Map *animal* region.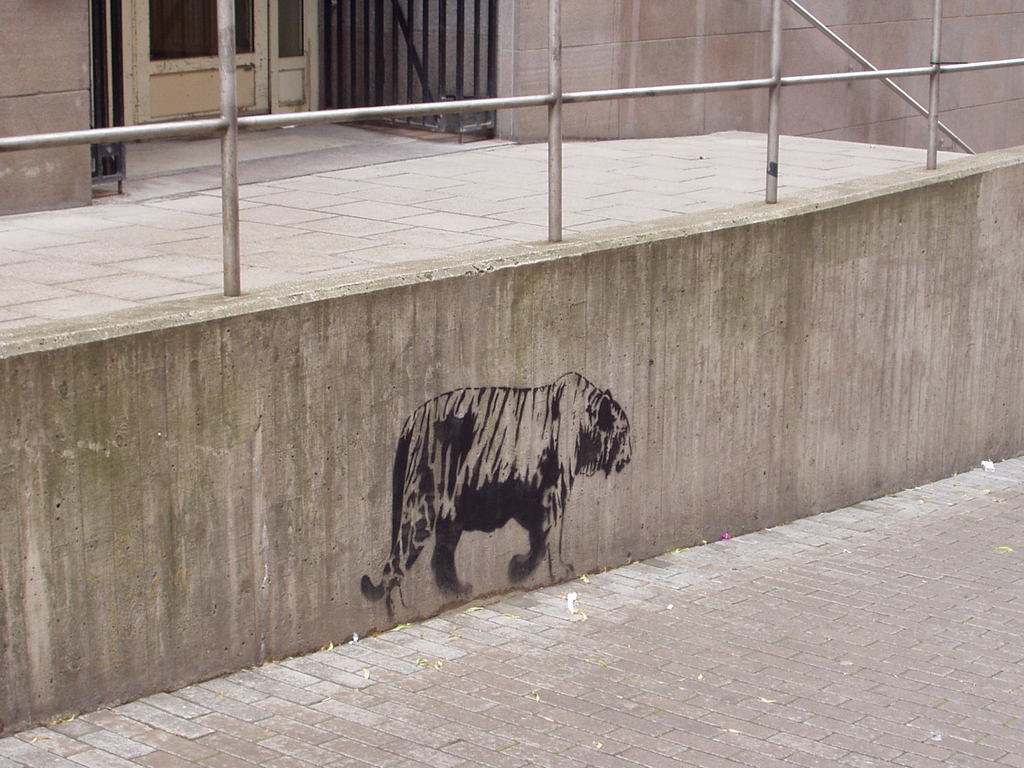
Mapped to <box>364,375,637,601</box>.
